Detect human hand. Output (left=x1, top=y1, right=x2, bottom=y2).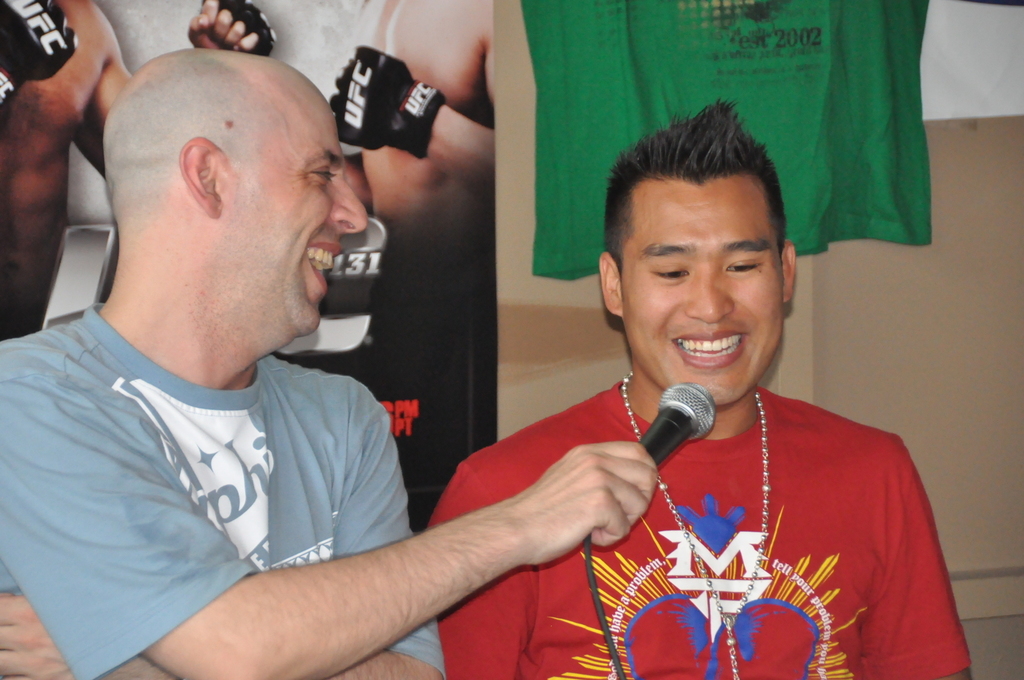
(left=0, top=589, right=88, bottom=679).
